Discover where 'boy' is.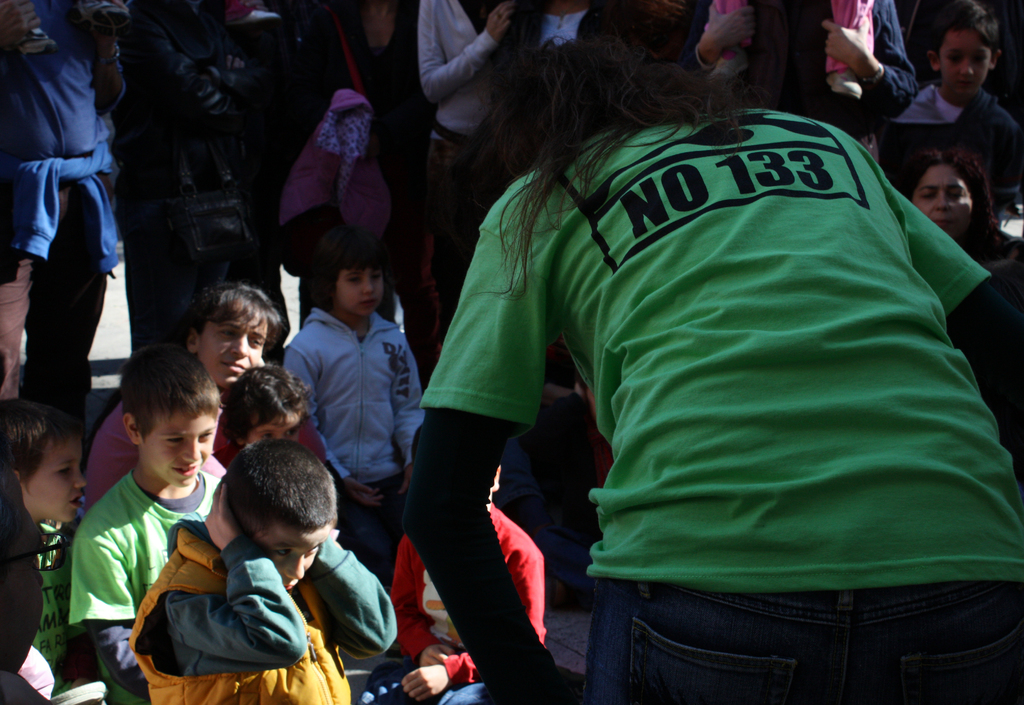
Discovered at x1=69 y1=347 x2=229 y2=704.
